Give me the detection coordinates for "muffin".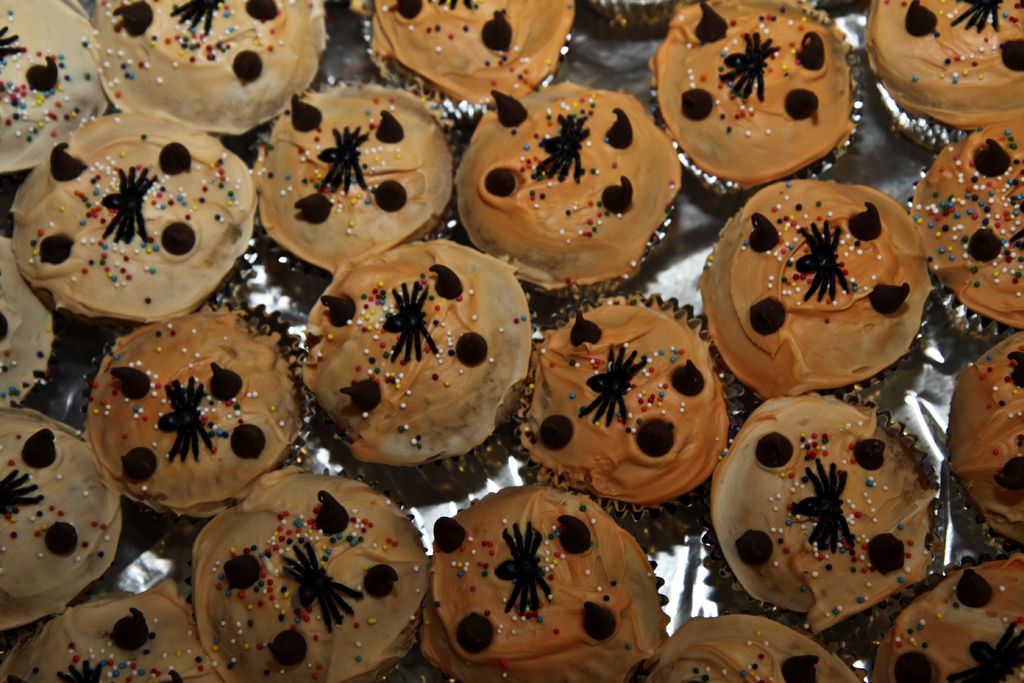
0:403:129:631.
